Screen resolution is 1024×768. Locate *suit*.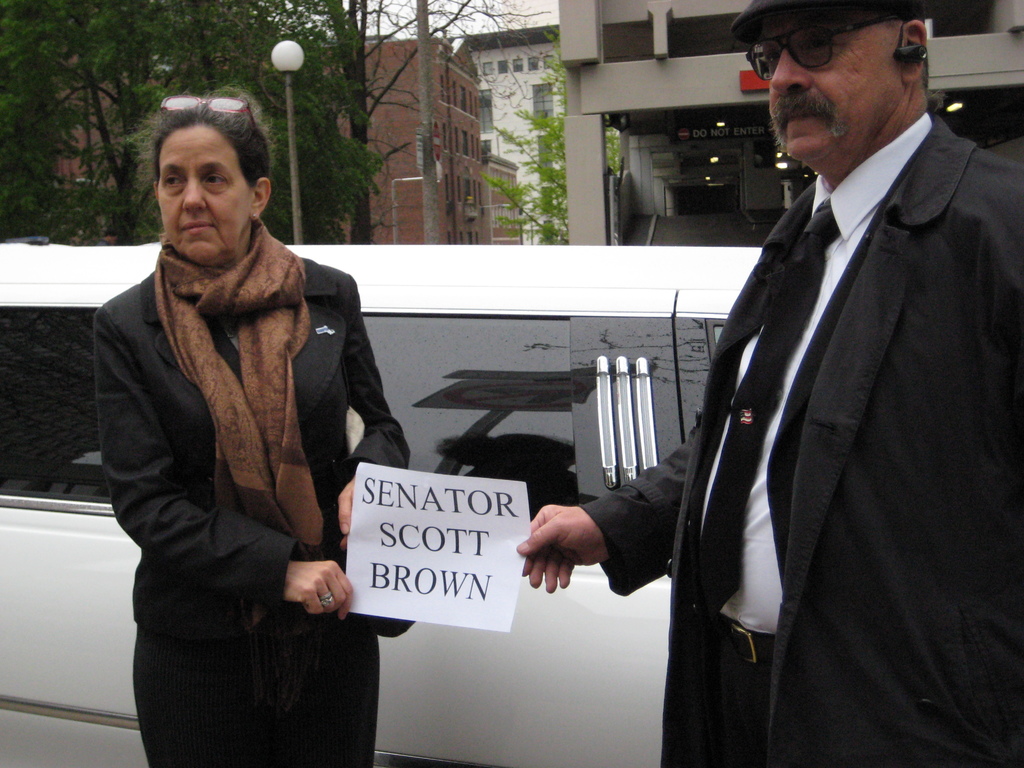
(630,127,981,742).
